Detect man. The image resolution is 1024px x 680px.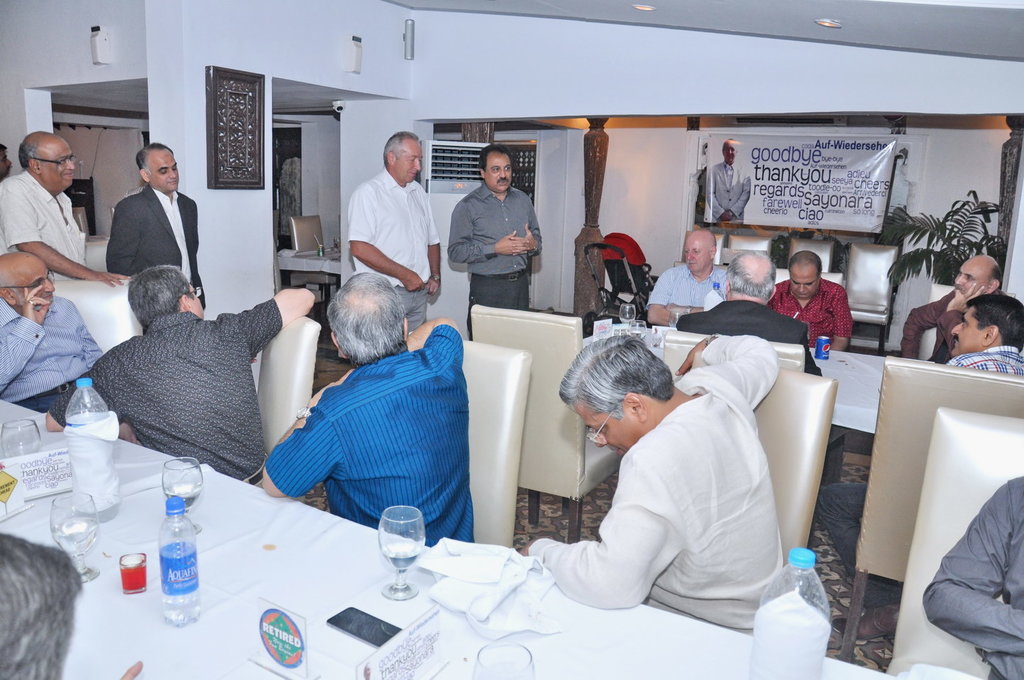
box(709, 138, 752, 224).
